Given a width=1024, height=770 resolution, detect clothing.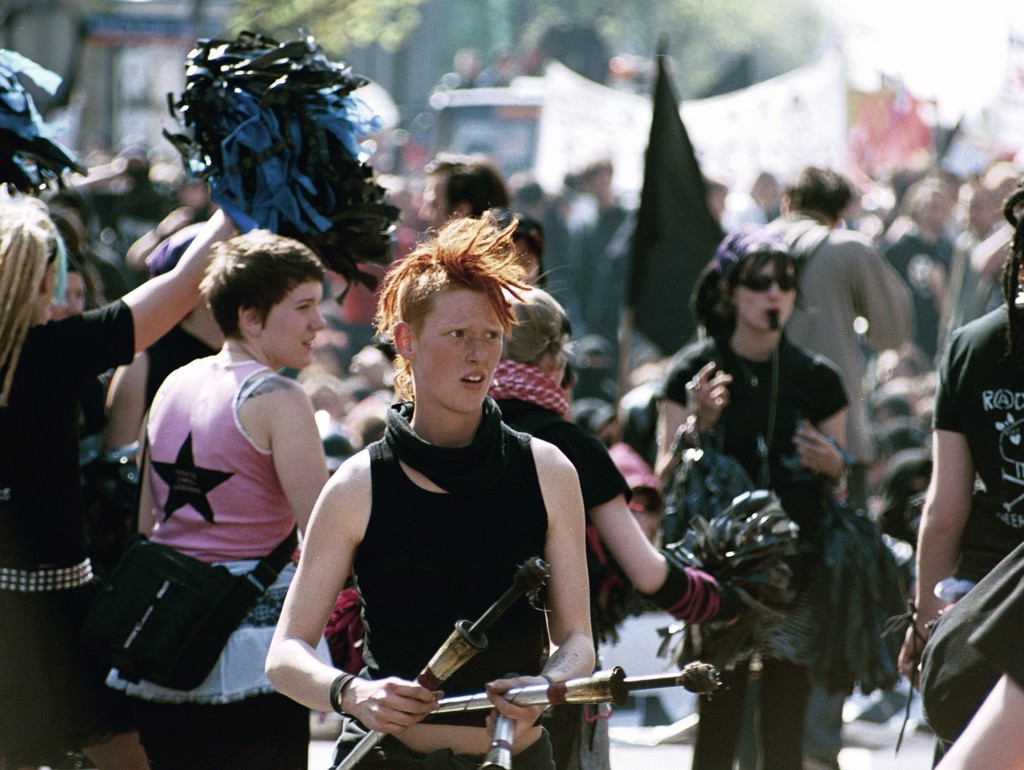
<region>699, 641, 798, 769</region>.
